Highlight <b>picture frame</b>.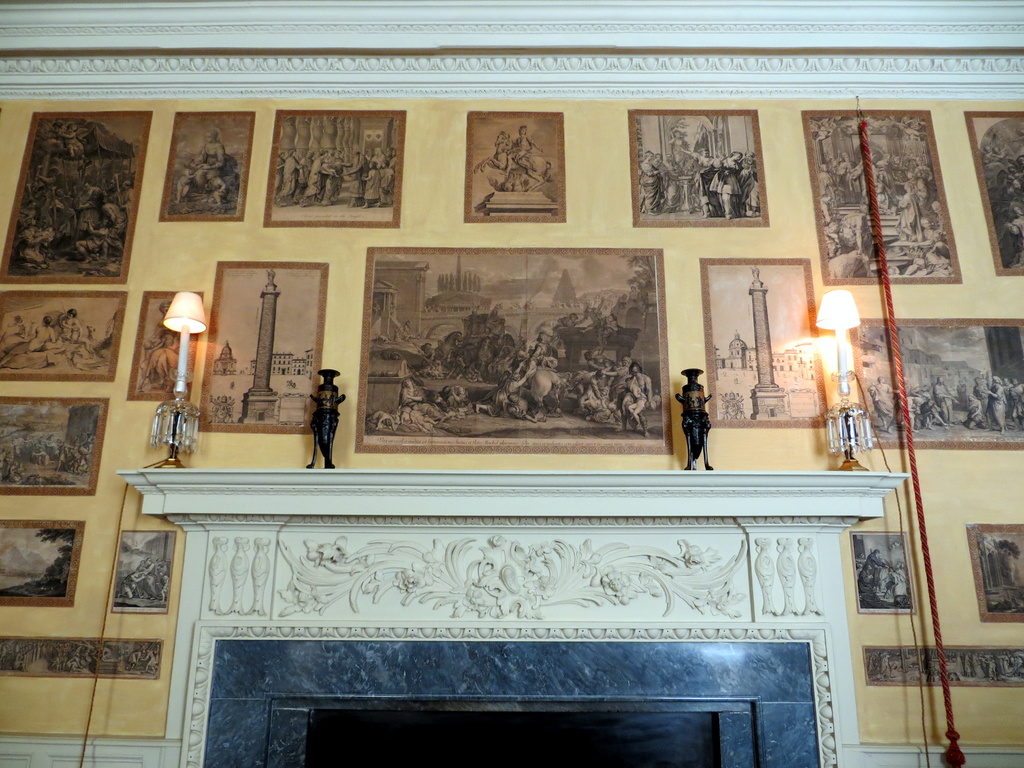
Highlighted region: <box>198,260,329,435</box>.
